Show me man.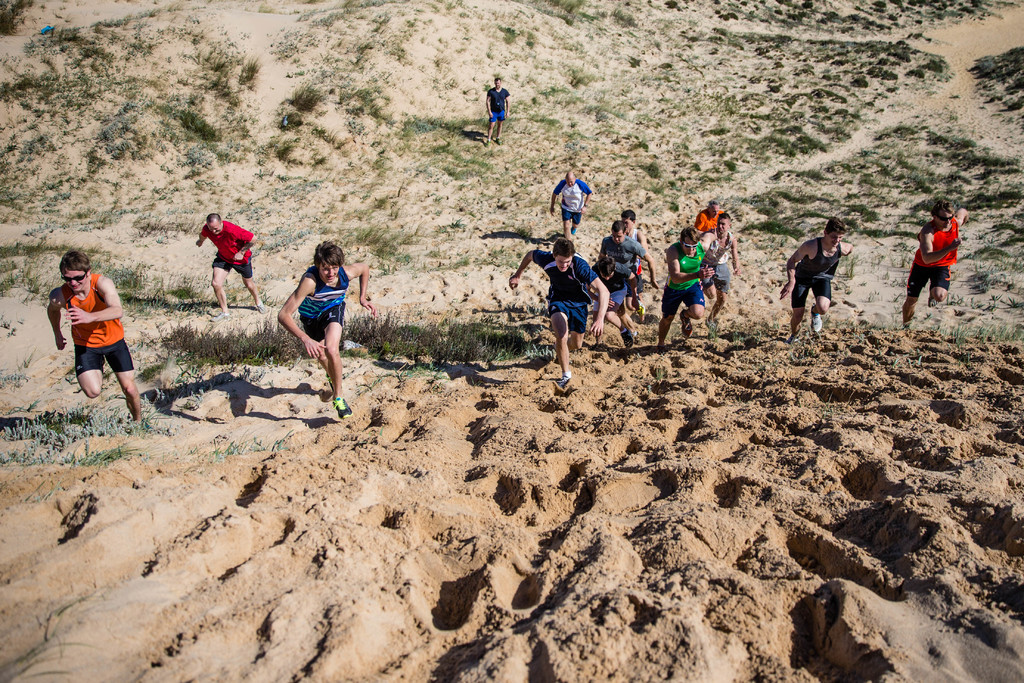
man is here: l=510, t=235, r=608, b=390.
